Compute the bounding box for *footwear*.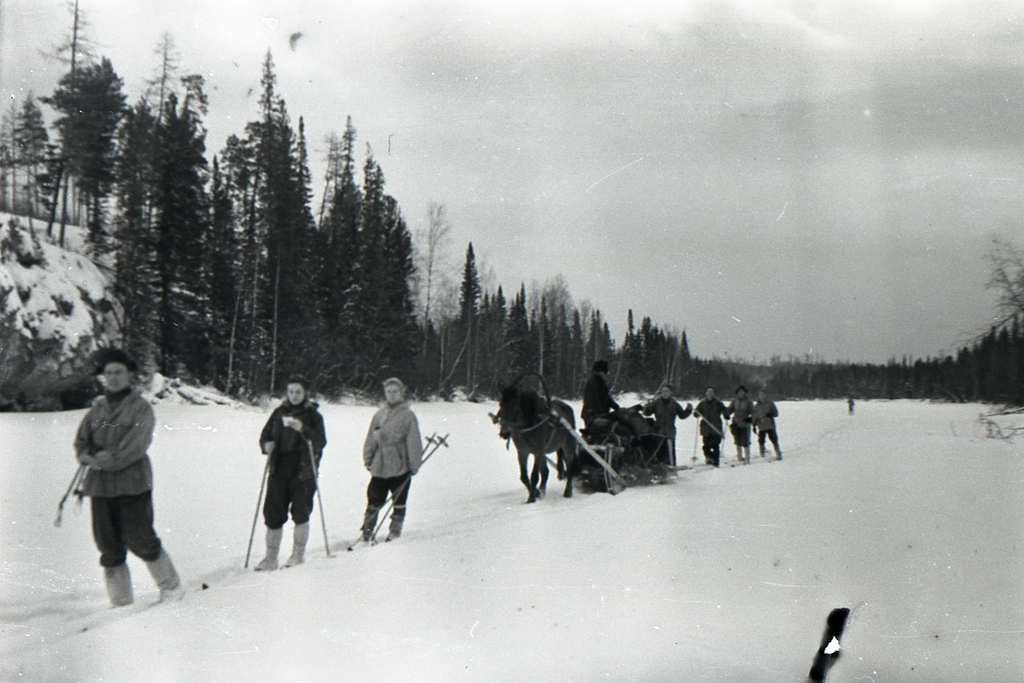
BBox(144, 547, 184, 604).
